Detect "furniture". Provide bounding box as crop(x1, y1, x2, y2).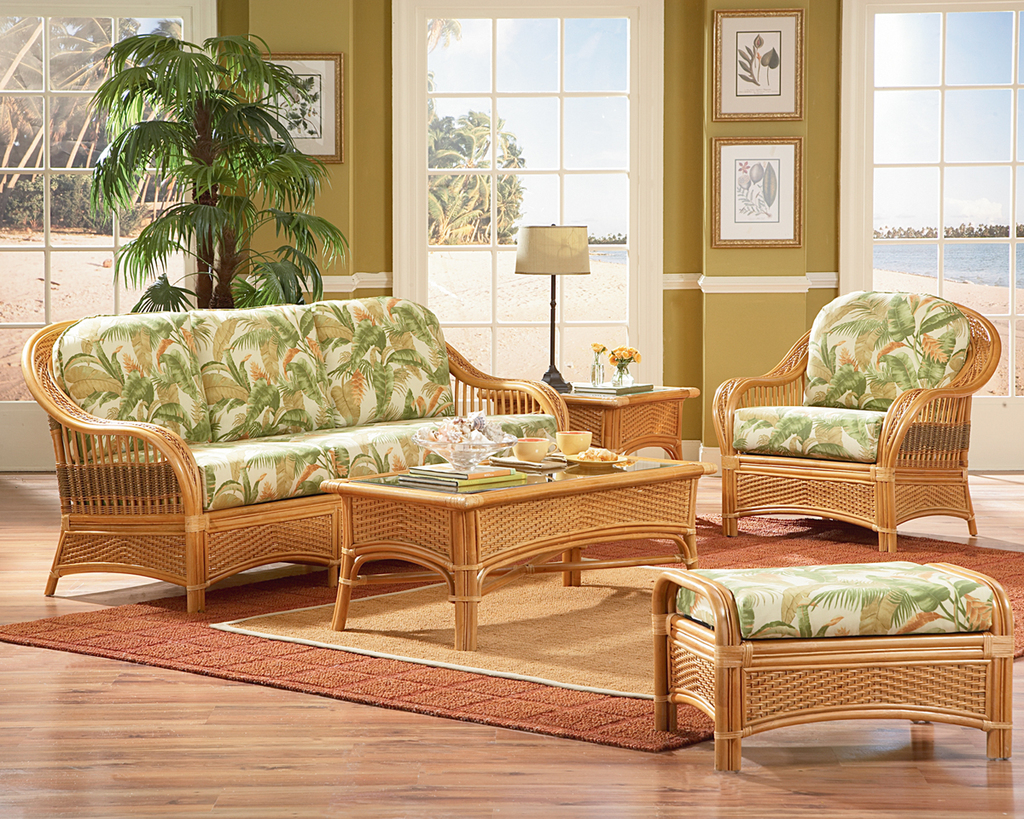
crop(477, 380, 703, 463).
